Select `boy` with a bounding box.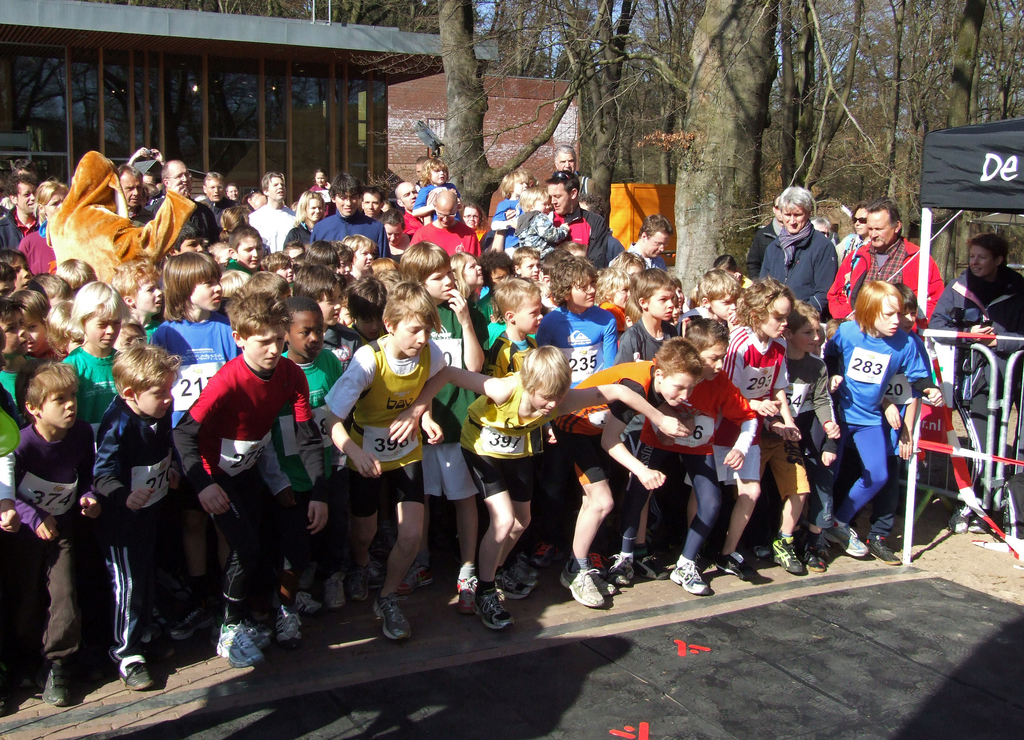
[left=316, top=278, right=450, bottom=645].
